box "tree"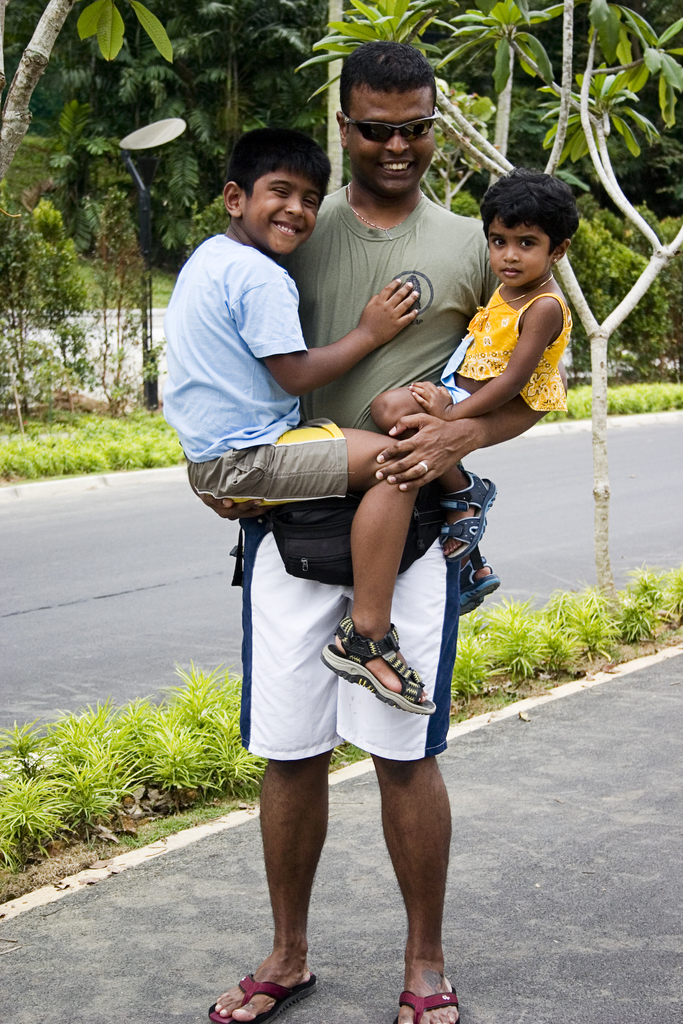
291:0:682:625
